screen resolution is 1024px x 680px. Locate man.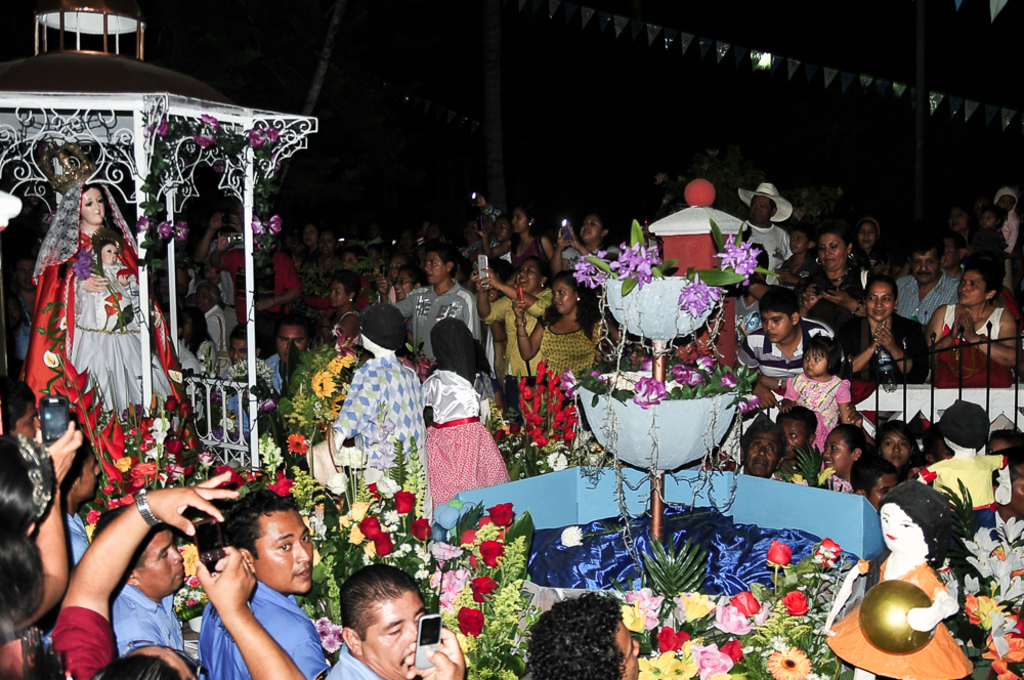
crop(382, 248, 495, 362).
